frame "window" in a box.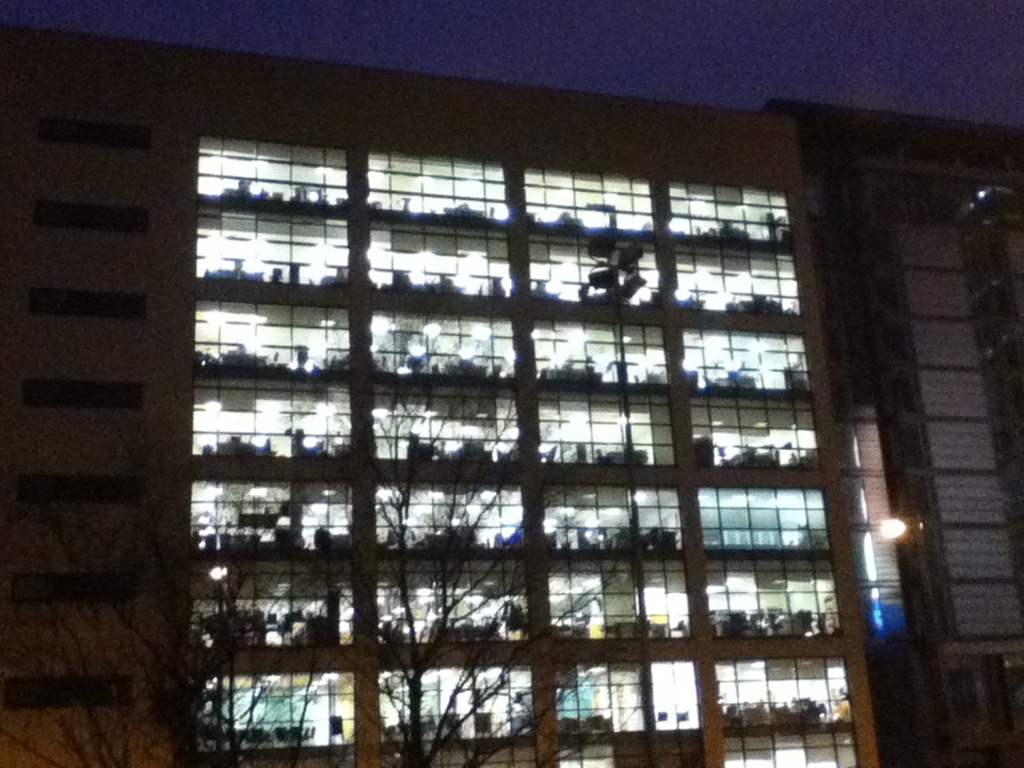
[x1=365, y1=307, x2=524, y2=387].
